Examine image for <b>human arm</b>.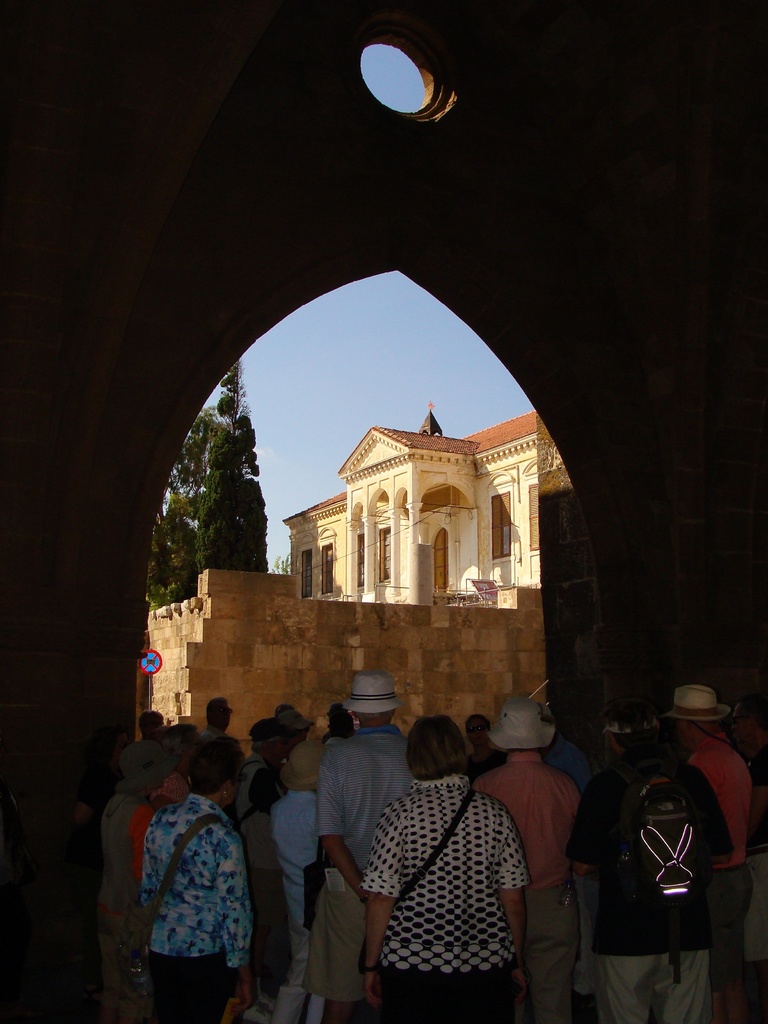
Examination result: x1=256, y1=770, x2=280, y2=812.
